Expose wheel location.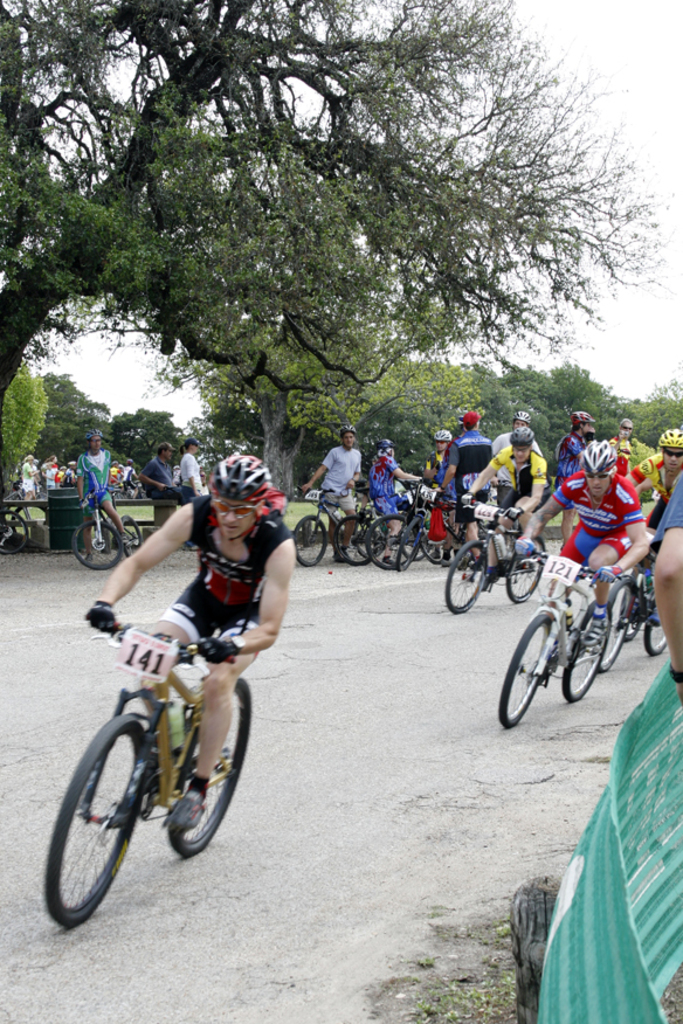
Exposed at 163,678,253,857.
